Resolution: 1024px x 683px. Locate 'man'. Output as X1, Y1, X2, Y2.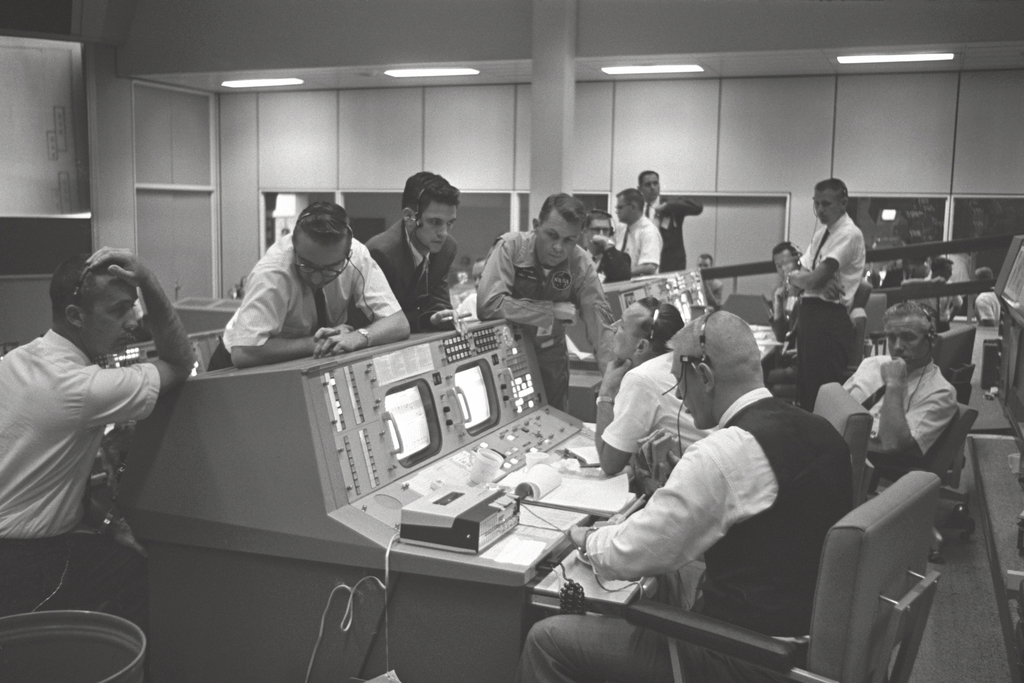
0, 245, 198, 632.
